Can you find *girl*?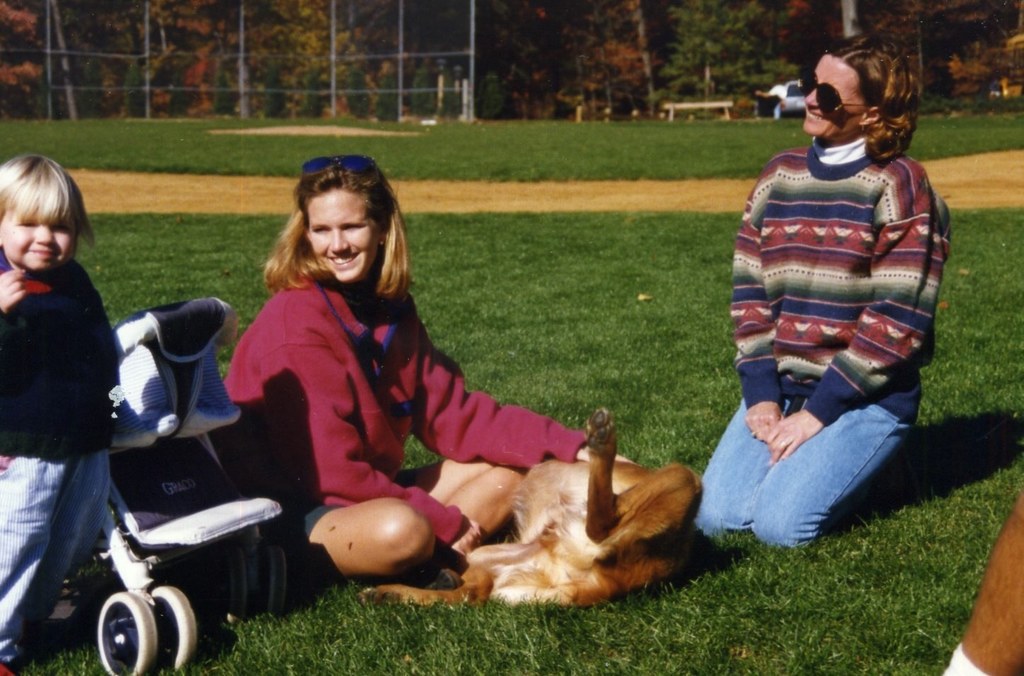
Yes, bounding box: region(0, 155, 116, 675).
